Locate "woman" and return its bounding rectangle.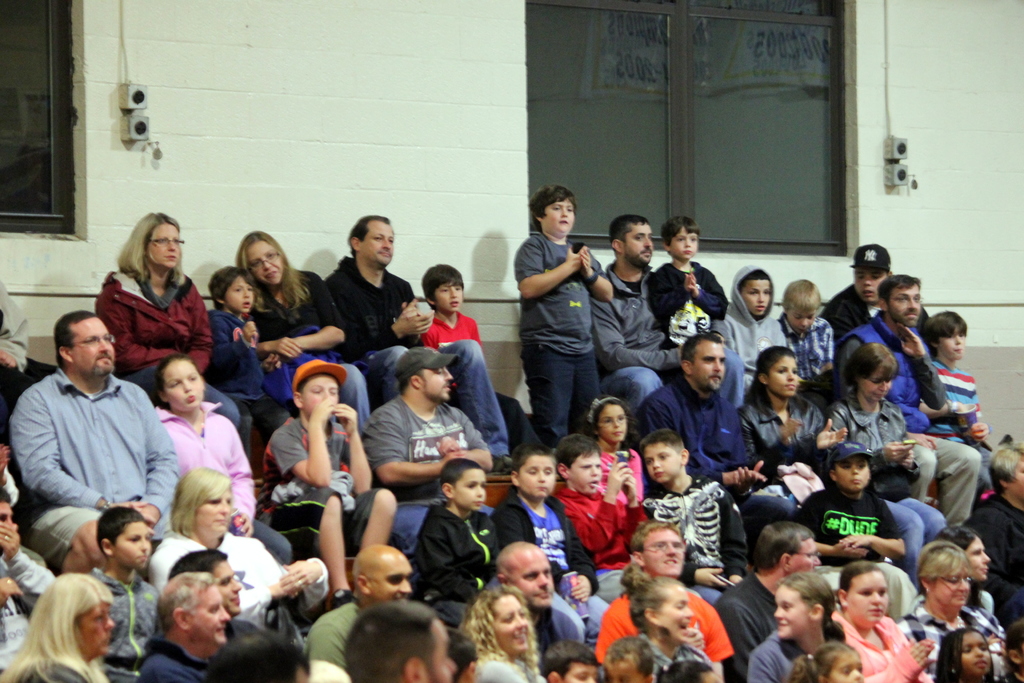
141 465 333 650.
